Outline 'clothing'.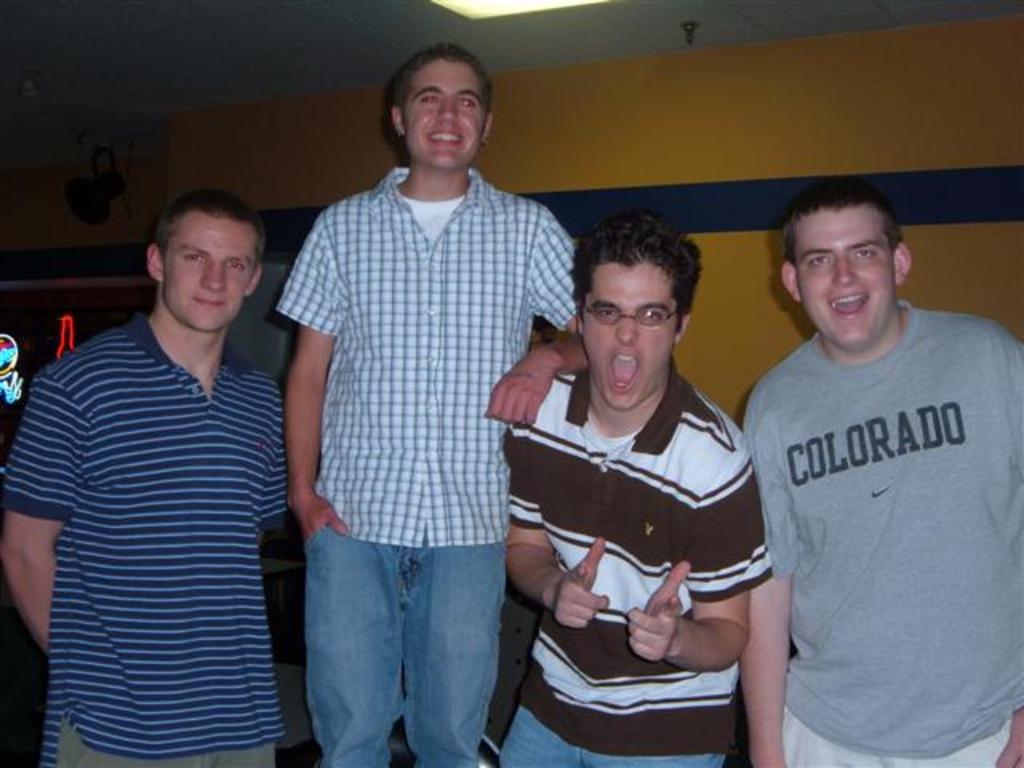
Outline: <region>752, 275, 1005, 752</region>.
